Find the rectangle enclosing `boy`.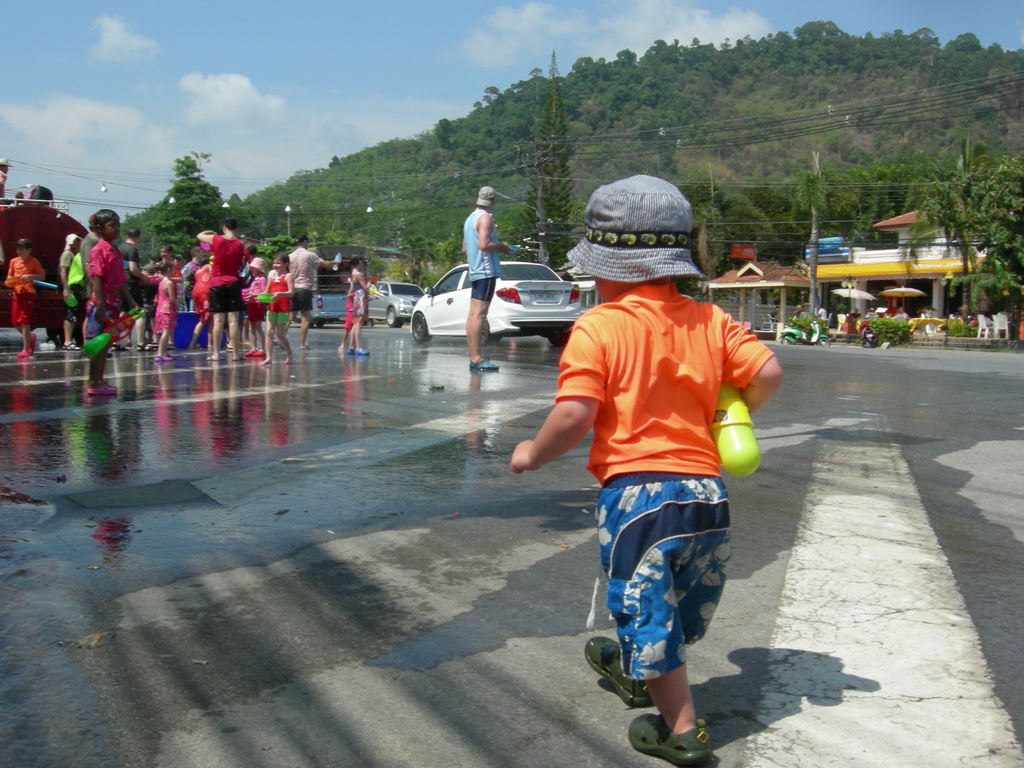
rect(84, 209, 149, 394).
